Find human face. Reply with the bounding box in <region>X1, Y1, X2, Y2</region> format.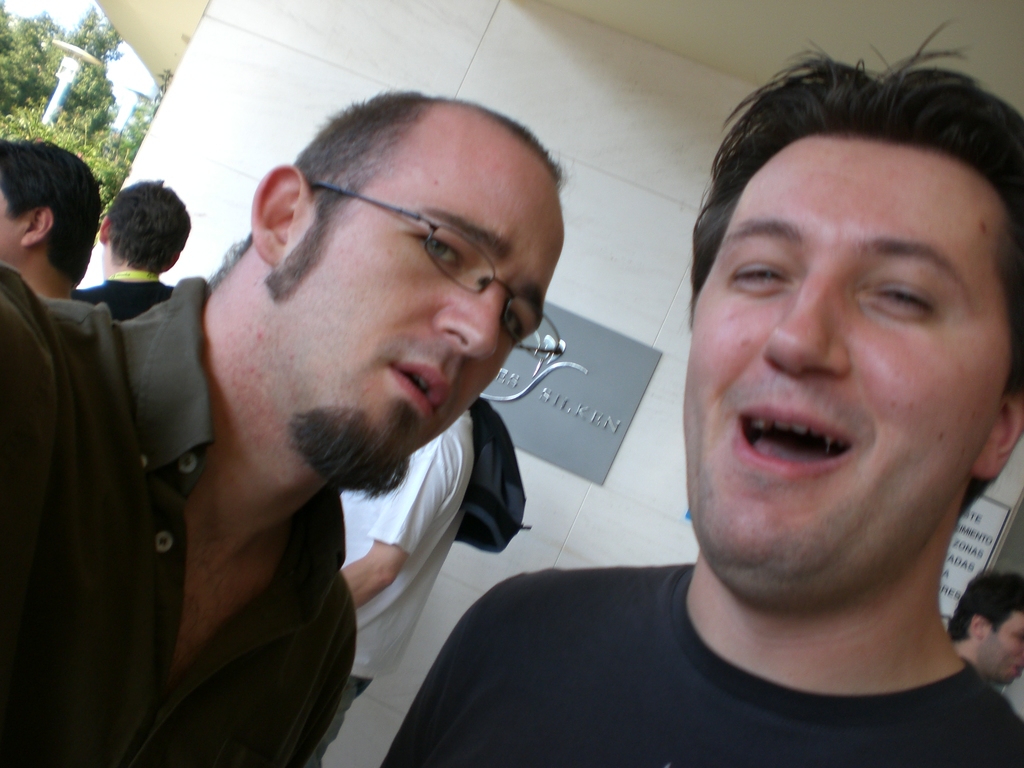
<region>685, 139, 1009, 583</region>.
